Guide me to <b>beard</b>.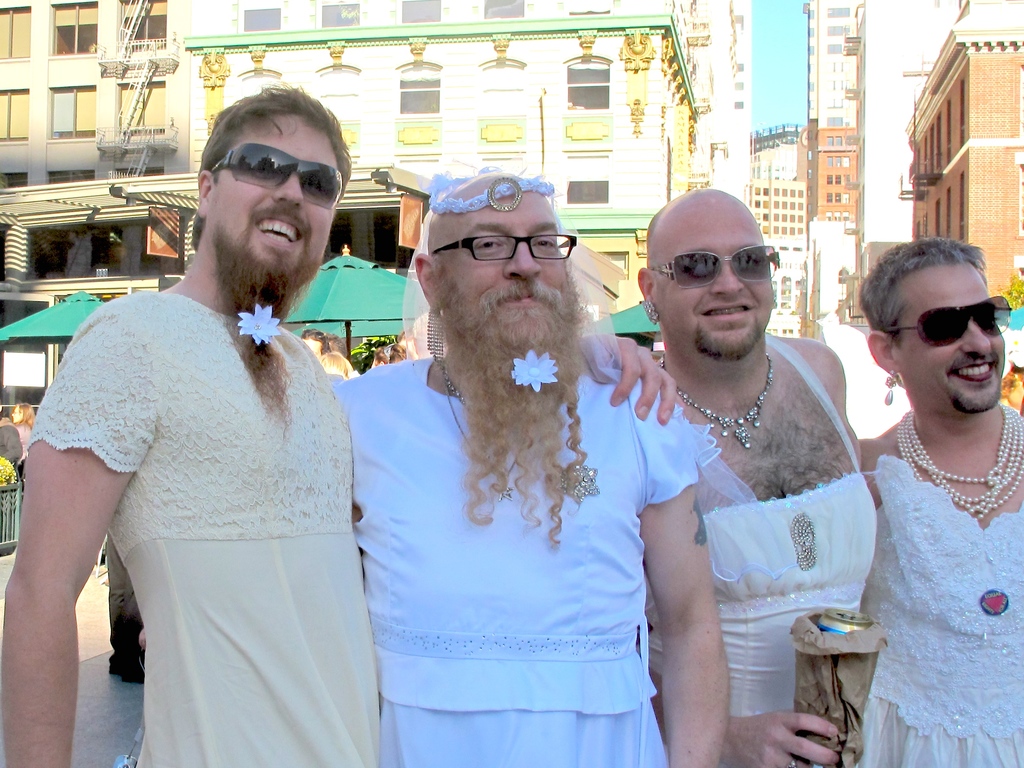
Guidance: region(695, 319, 774, 368).
